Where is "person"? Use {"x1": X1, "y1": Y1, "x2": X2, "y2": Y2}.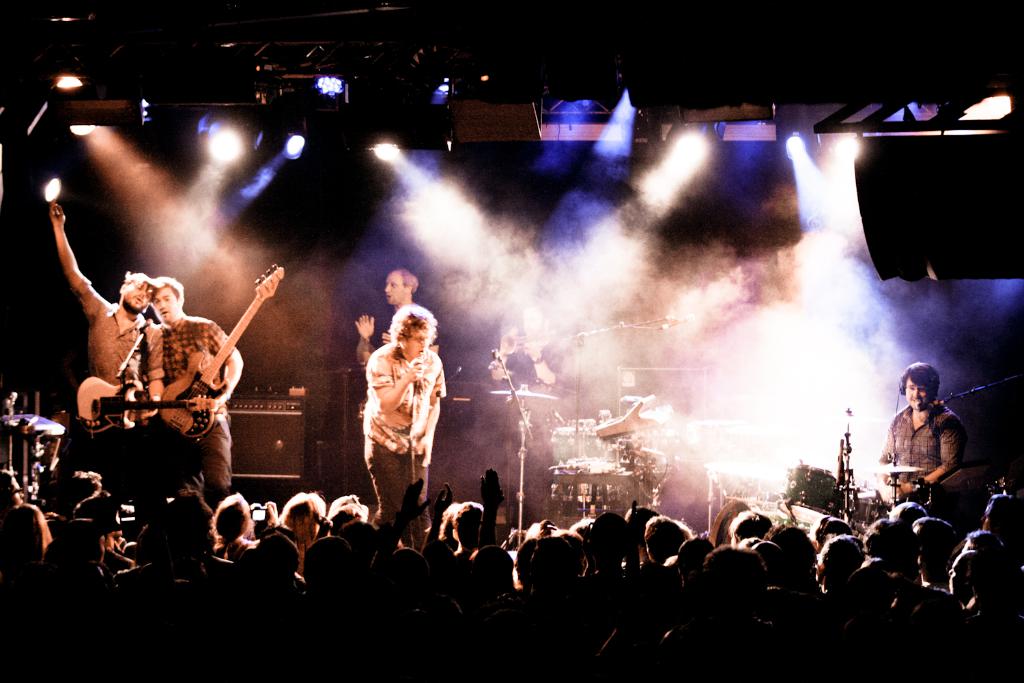
{"x1": 890, "y1": 363, "x2": 978, "y2": 516}.
